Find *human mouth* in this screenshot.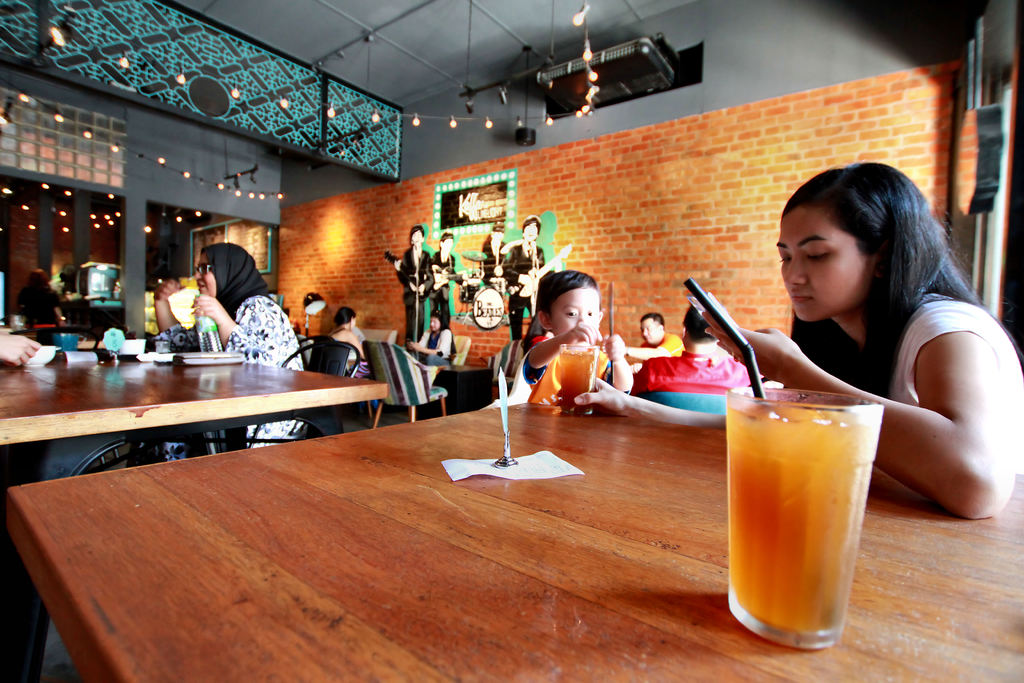
The bounding box for *human mouth* is {"x1": 646, "y1": 337, "x2": 652, "y2": 340}.
